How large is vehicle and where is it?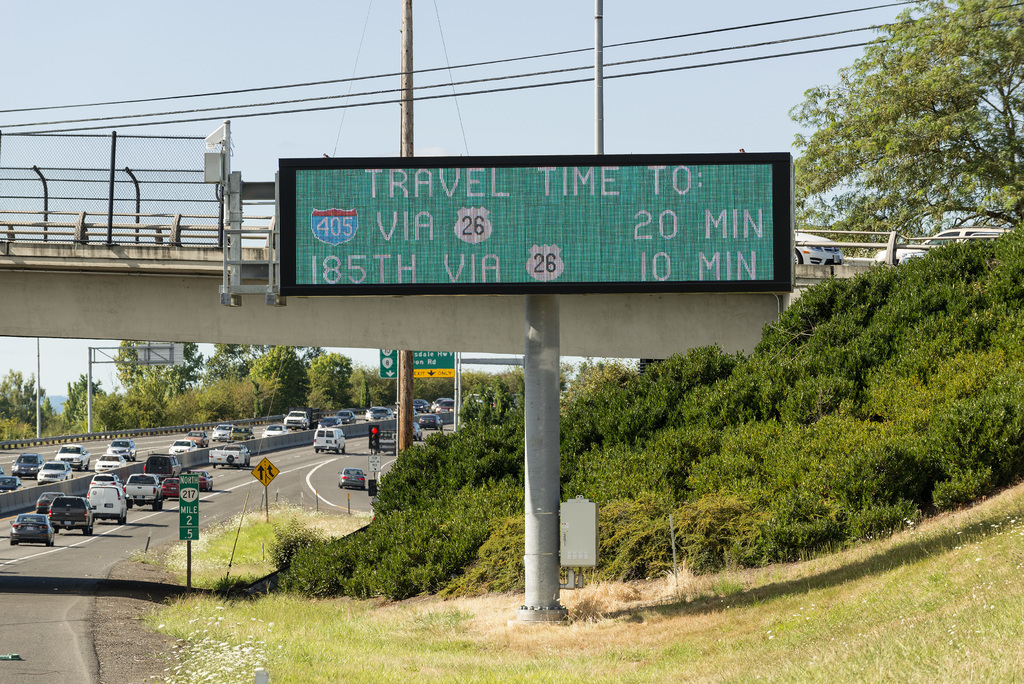
Bounding box: bbox=(187, 471, 211, 494).
